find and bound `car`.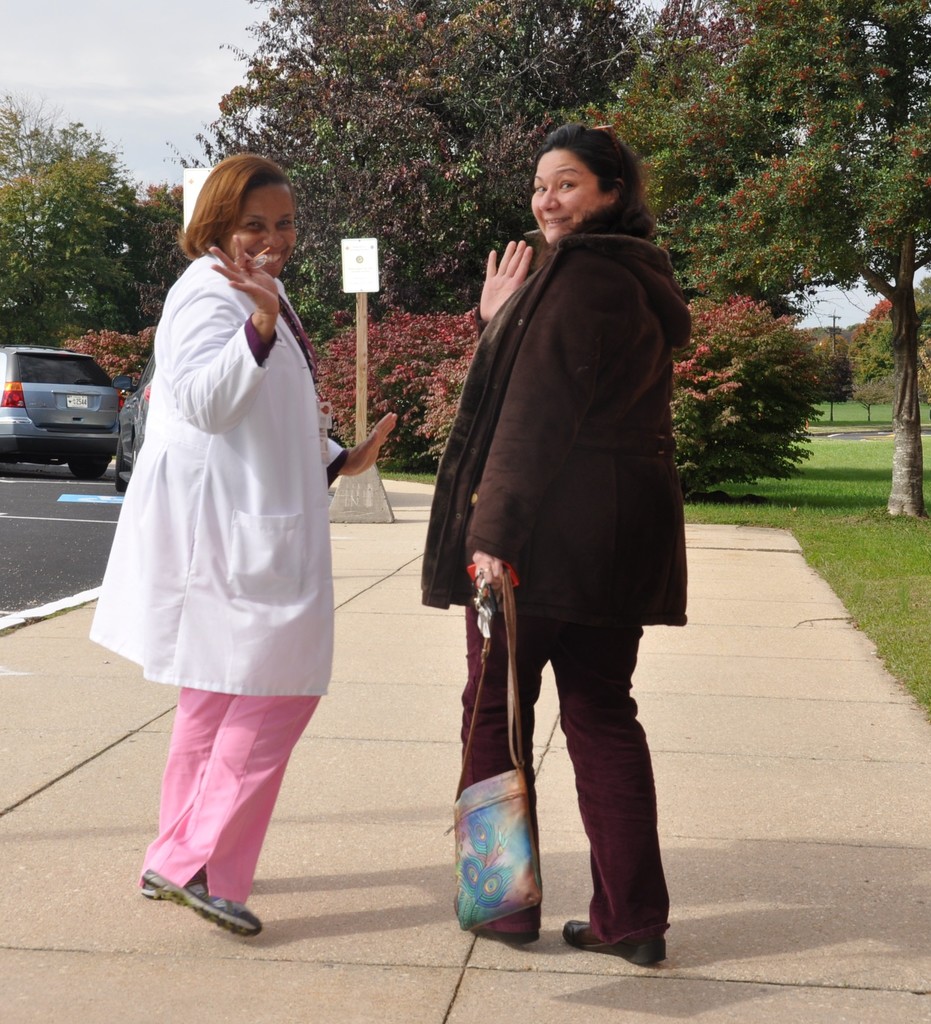
Bound: x1=9 y1=338 x2=124 y2=462.
